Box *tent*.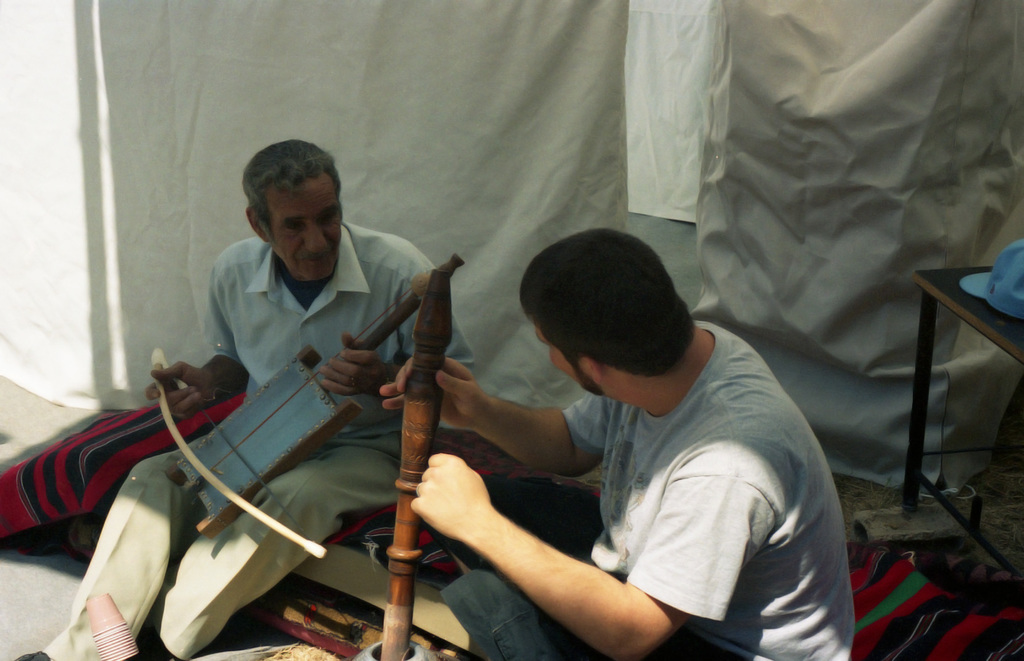
region(0, 0, 1023, 499).
